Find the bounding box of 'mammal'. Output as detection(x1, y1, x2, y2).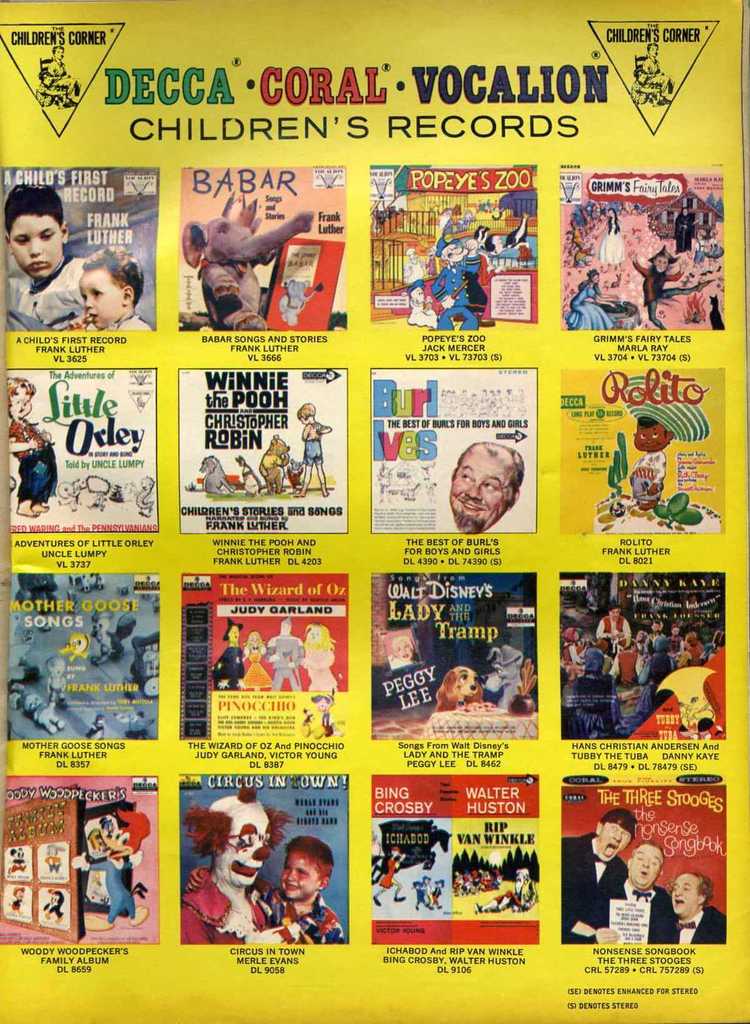
detection(384, 636, 421, 669).
